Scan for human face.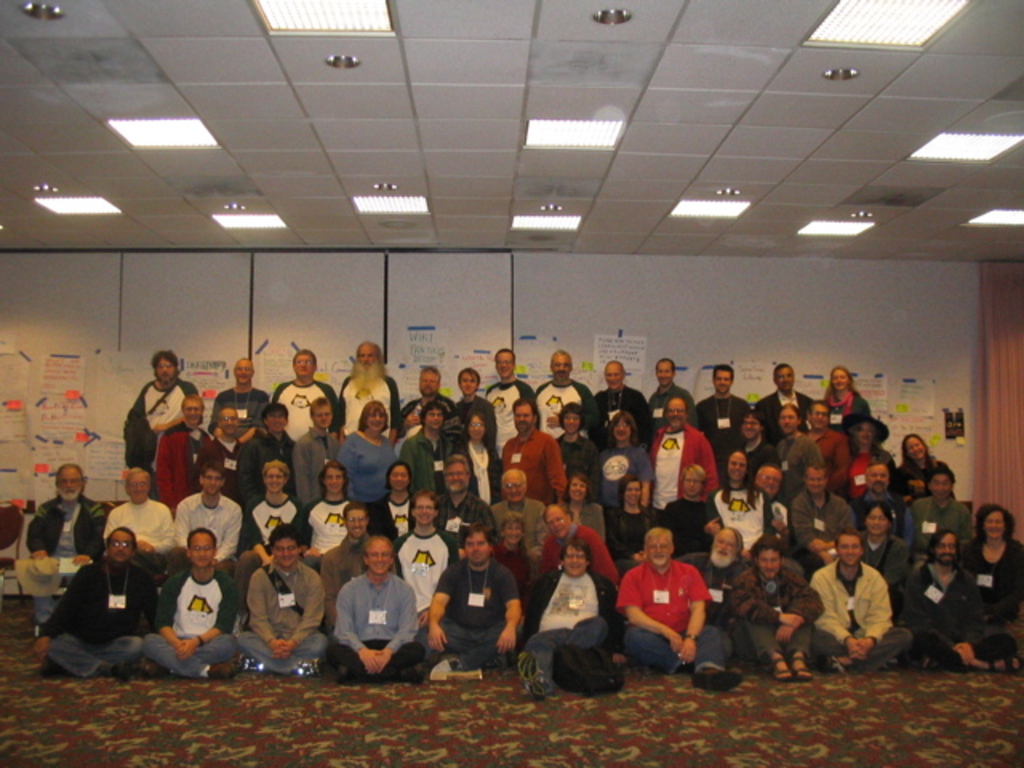
Scan result: left=291, top=349, right=312, bottom=374.
